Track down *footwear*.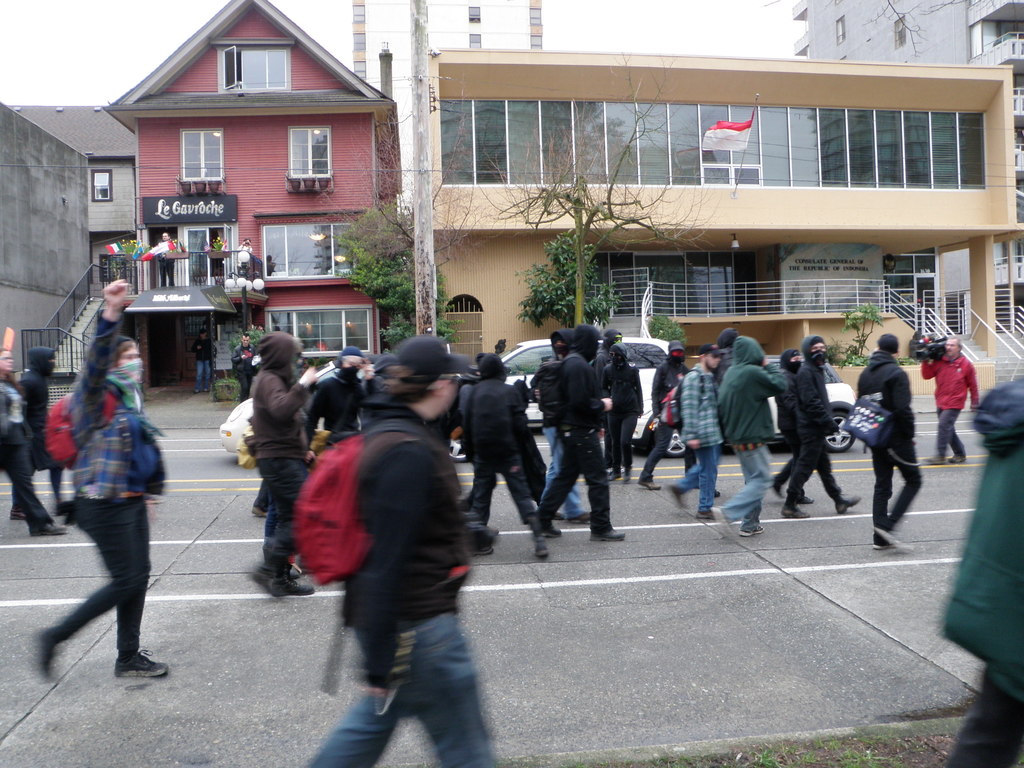
Tracked to <region>950, 452, 966, 464</region>.
